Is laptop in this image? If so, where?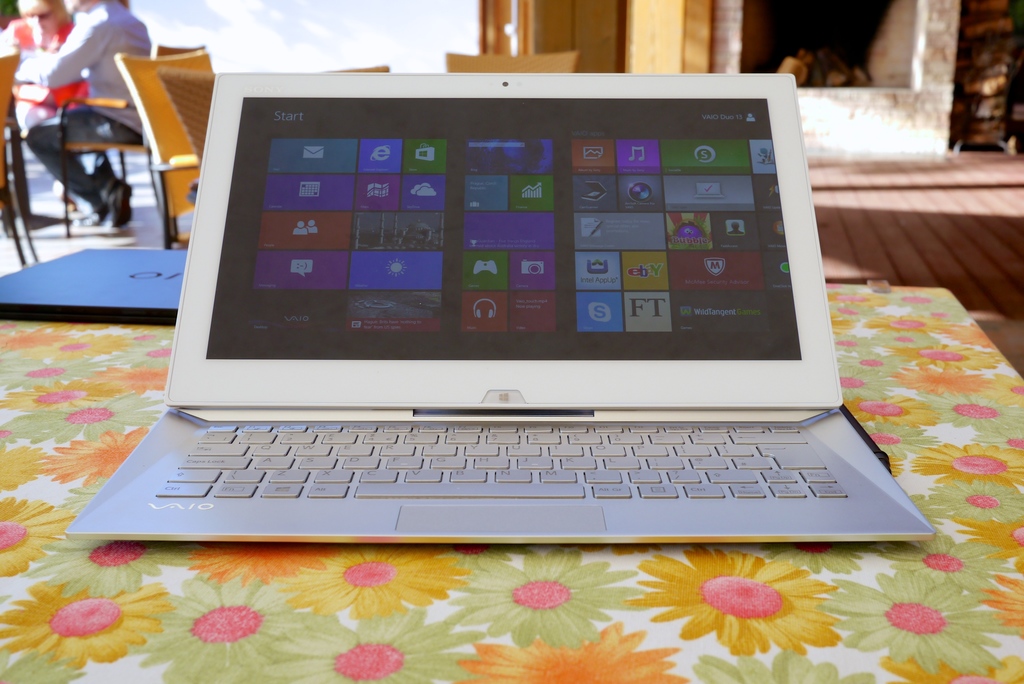
Yes, at detection(59, 60, 948, 585).
